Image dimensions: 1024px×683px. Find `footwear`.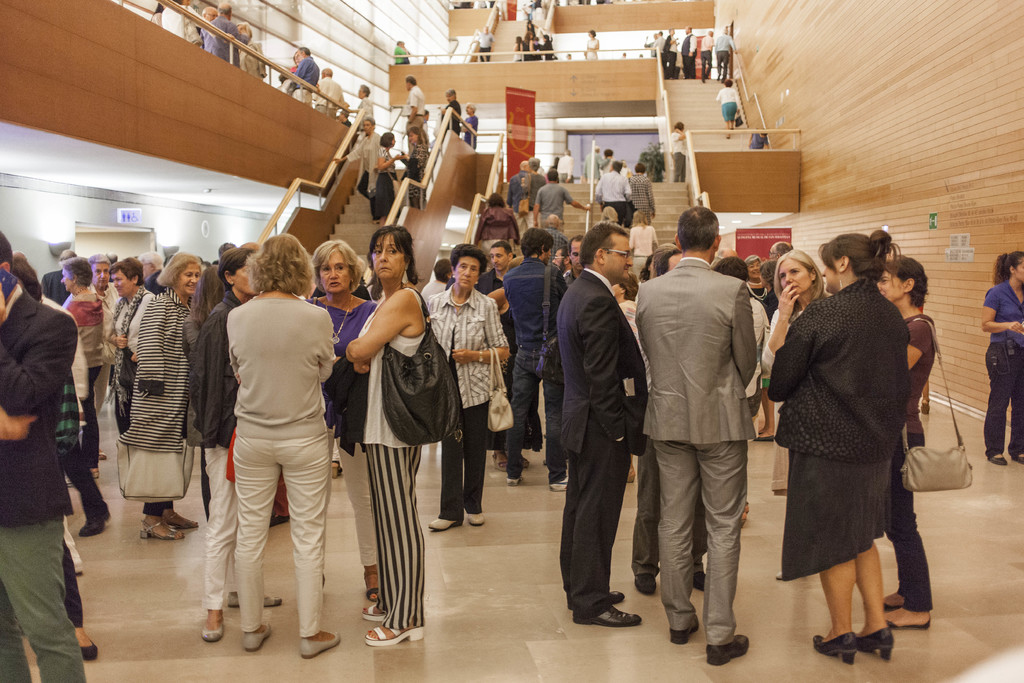
left=977, top=447, right=1011, bottom=468.
